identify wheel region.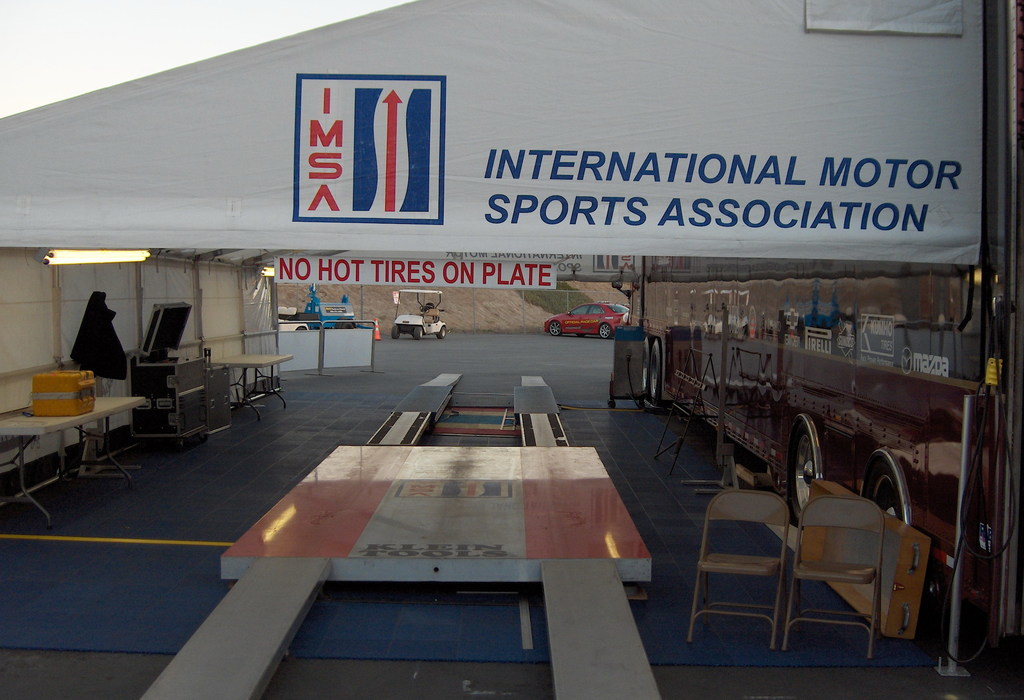
Region: [636, 342, 653, 403].
